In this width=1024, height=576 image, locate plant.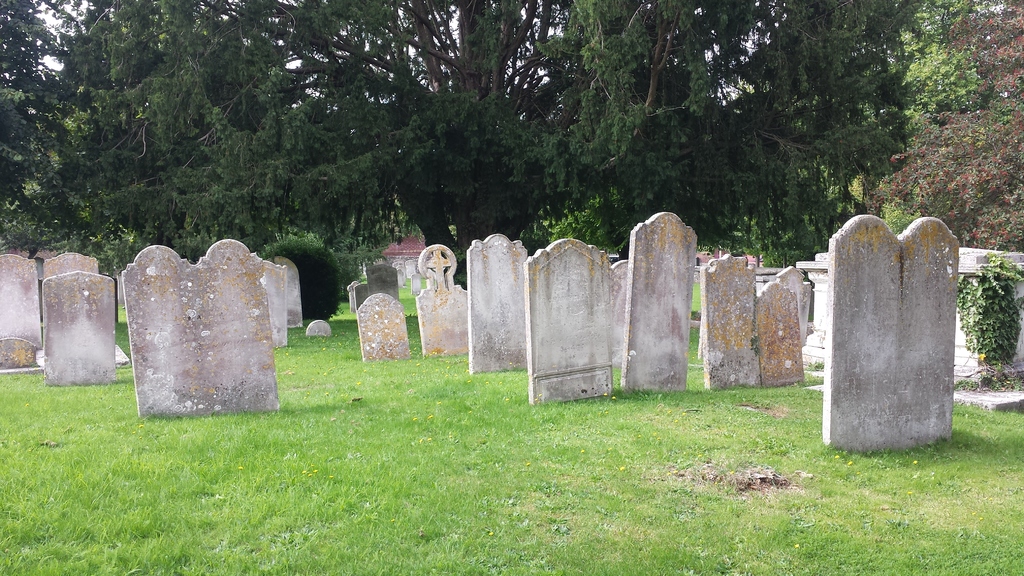
Bounding box: [255, 236, 358, 322].
